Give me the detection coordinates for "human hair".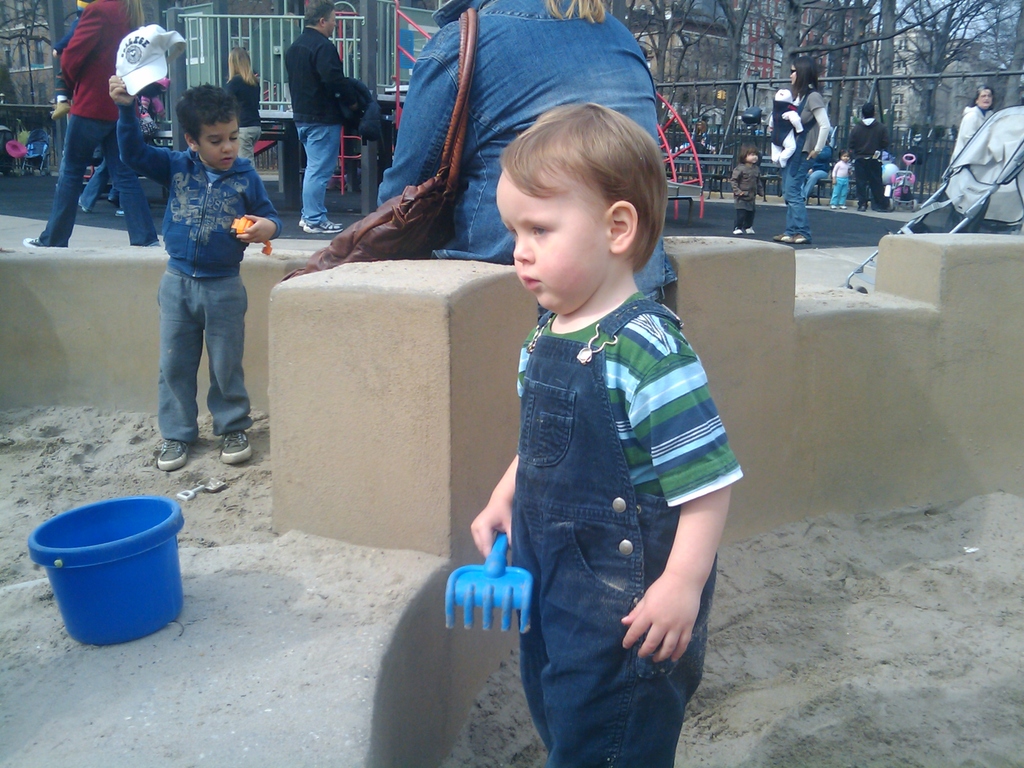
{"left": 972, "top": 84, "right": 995, "bottom": 115}.
